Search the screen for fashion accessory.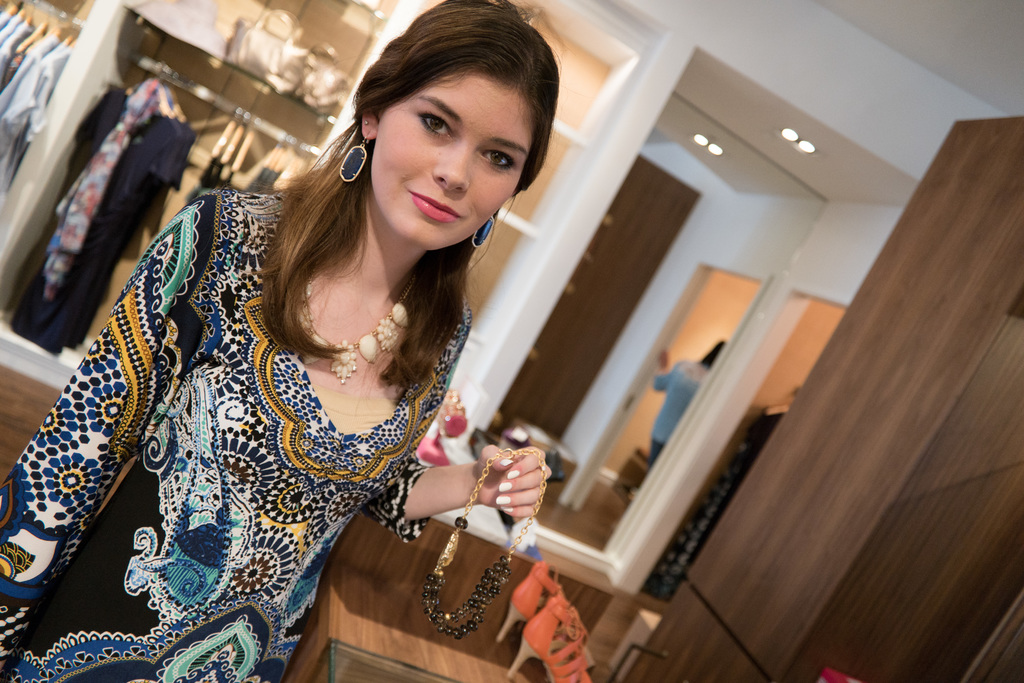
Found at select_region(506, 591, 595, 682).
